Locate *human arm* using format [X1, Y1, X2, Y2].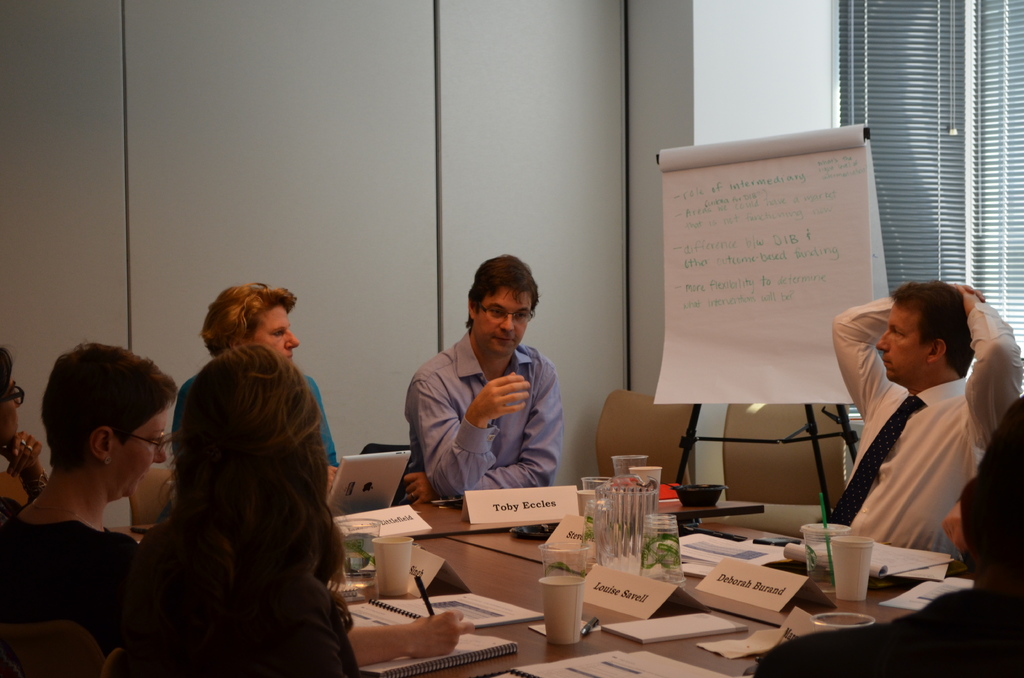
[347, 609, 478, 667].
